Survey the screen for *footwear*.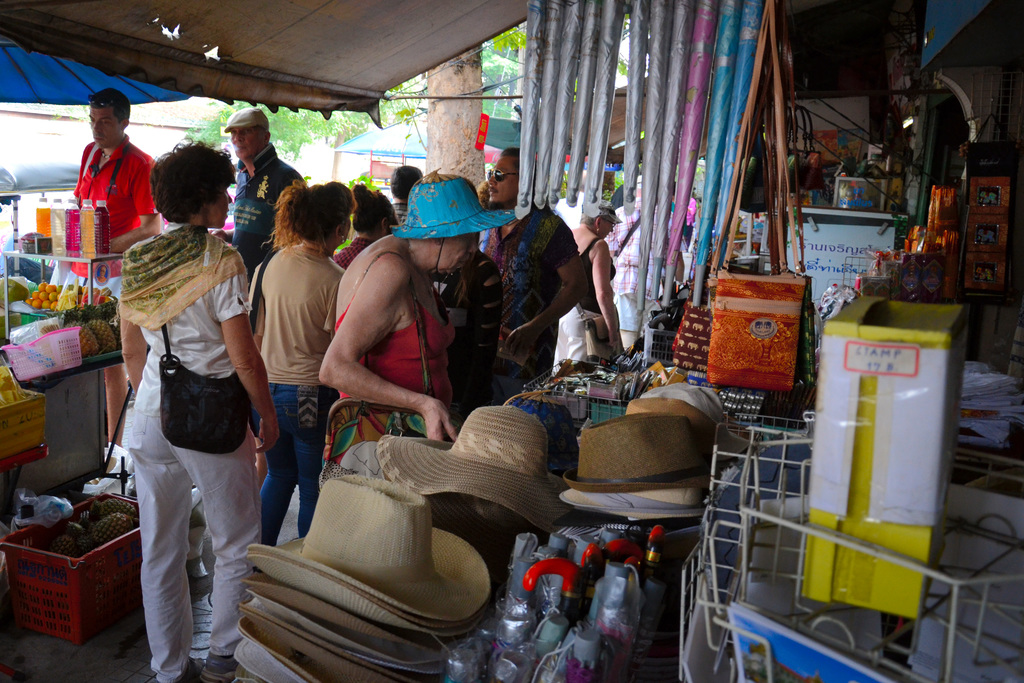
Survey found: {"left": 201, "top": 650, "right": 239, "bottom": 680}.
